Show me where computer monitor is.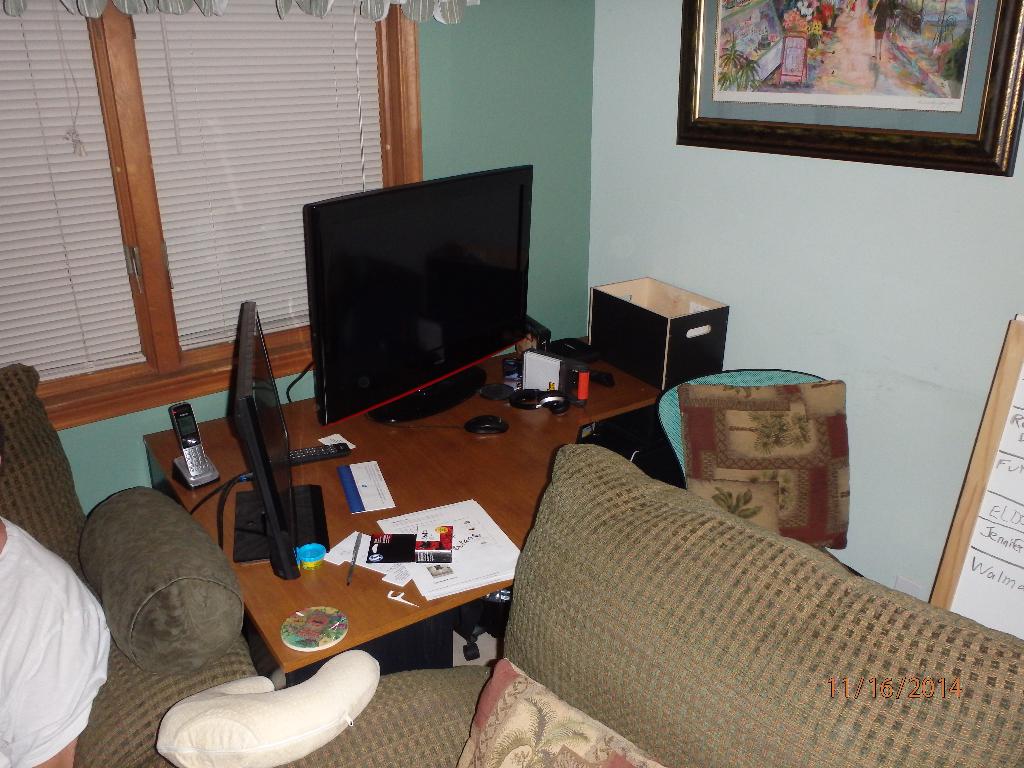
computer monitor is at 281, 167, 552, 431.
